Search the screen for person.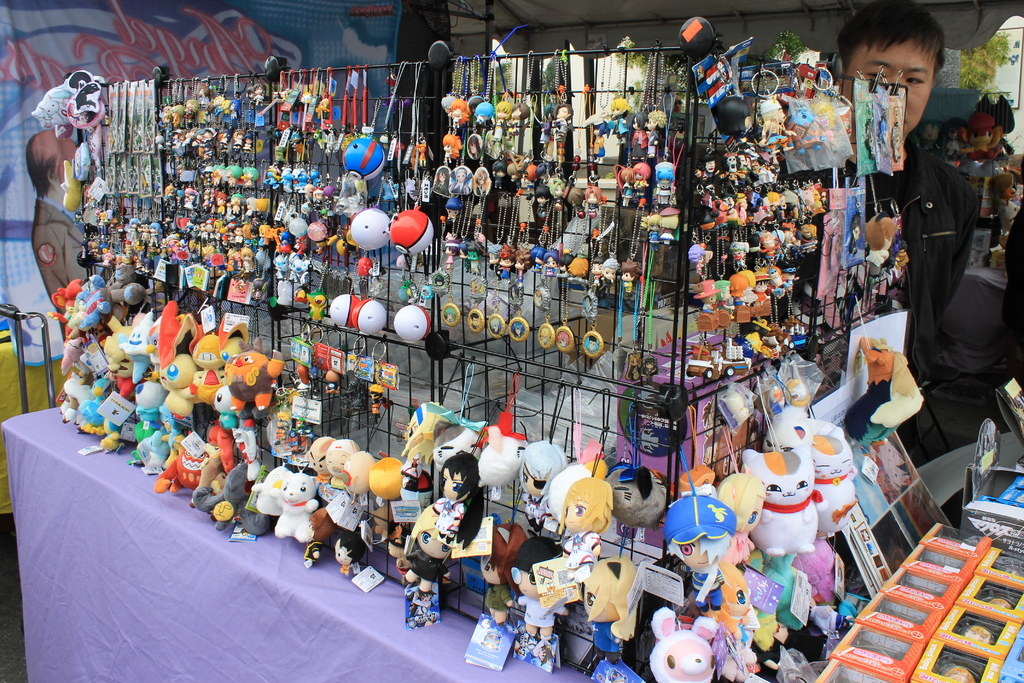
Found at (left=215, top=222, right=221, bottom=247).
